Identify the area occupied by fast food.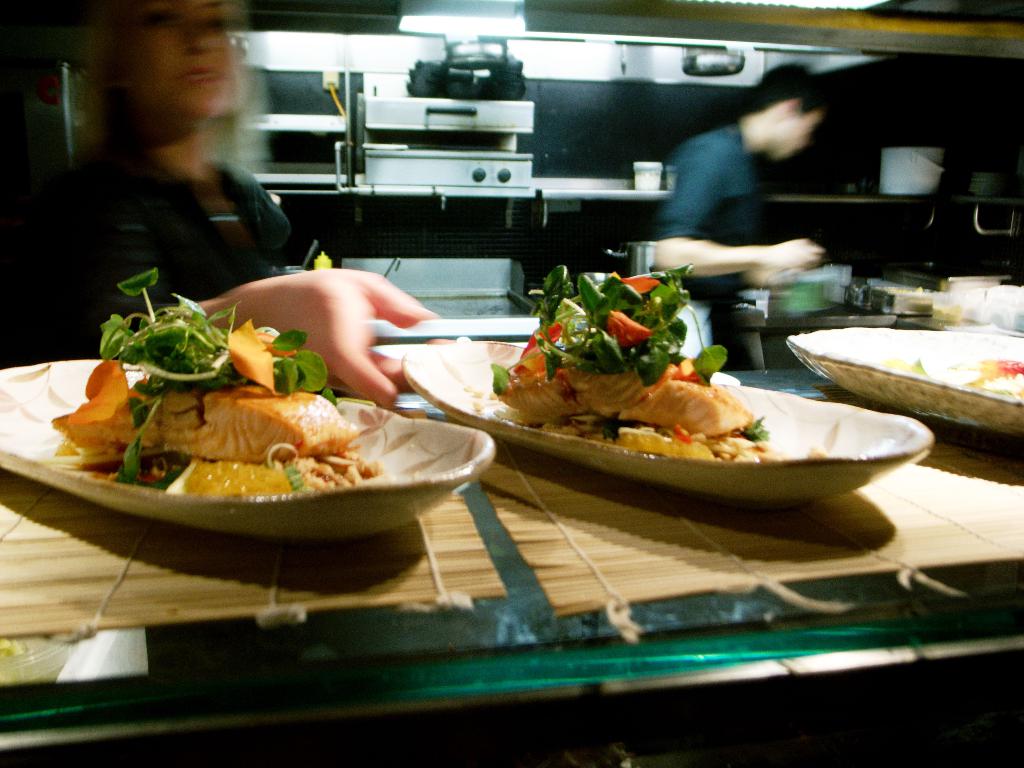
Area: x1=867, y1=351, x2=1023, y2=397.
